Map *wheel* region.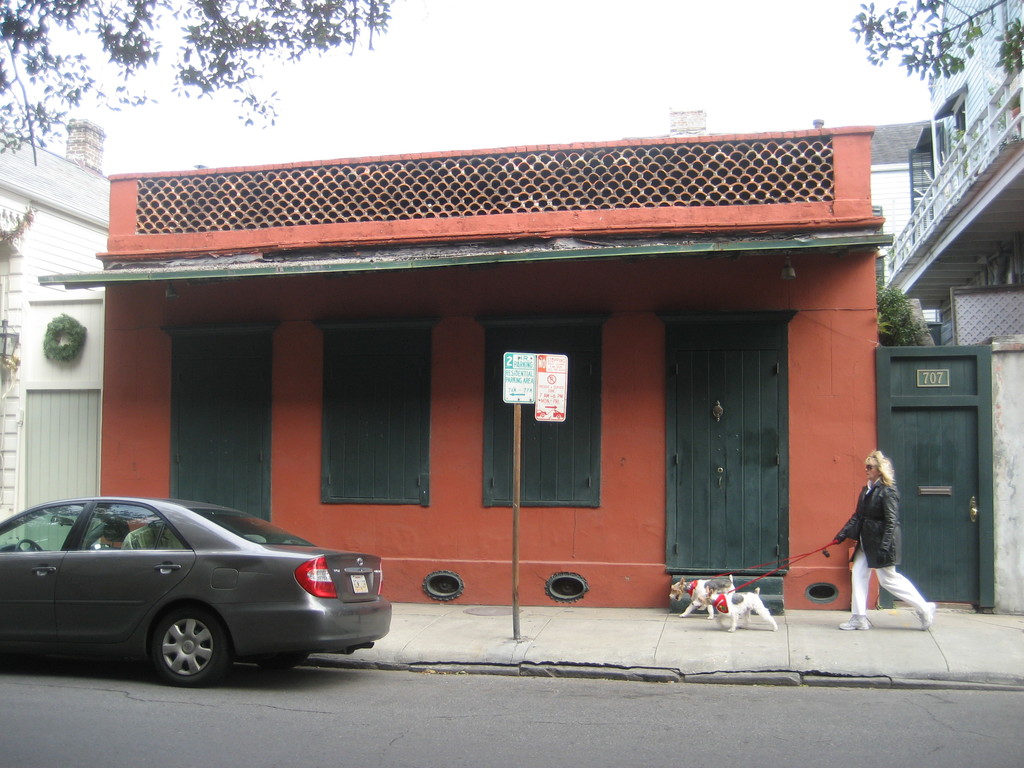
Mapped to x1=149, y1=605, x2=220, y2=687.
